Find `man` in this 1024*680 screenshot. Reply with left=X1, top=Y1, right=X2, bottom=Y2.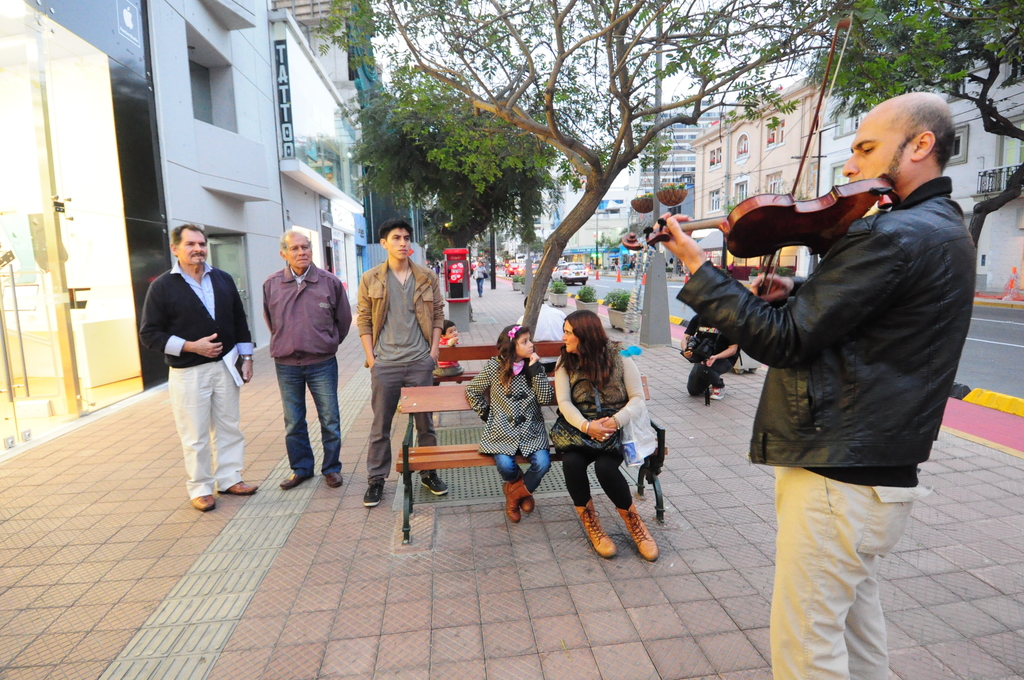
left=258, top=228, right=351, bottom=488.
